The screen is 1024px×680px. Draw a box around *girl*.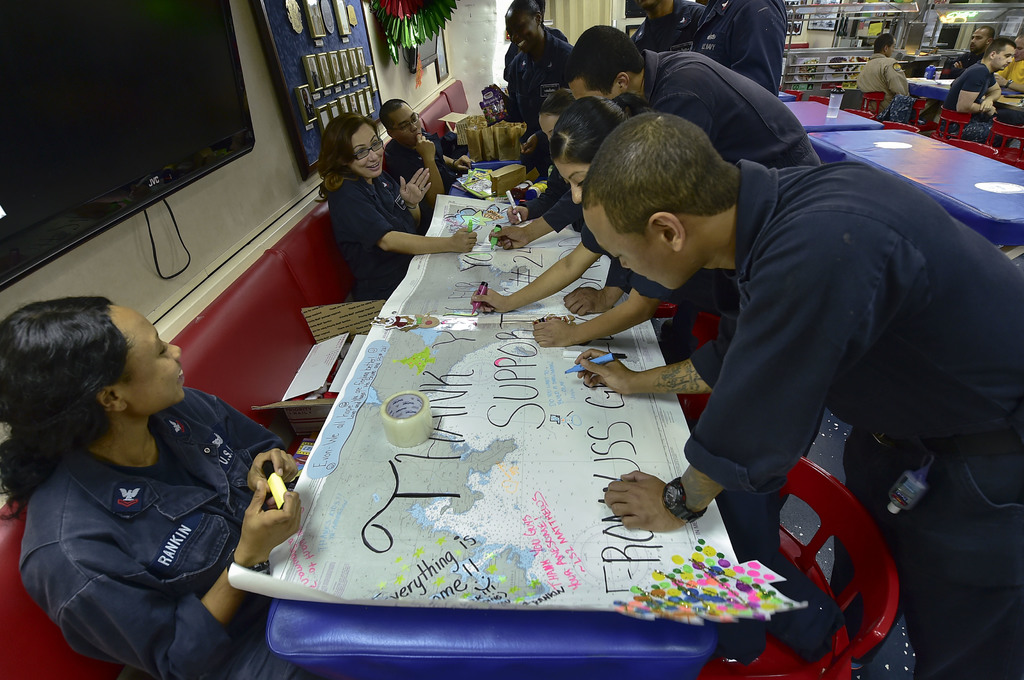
317 112 481 302.
